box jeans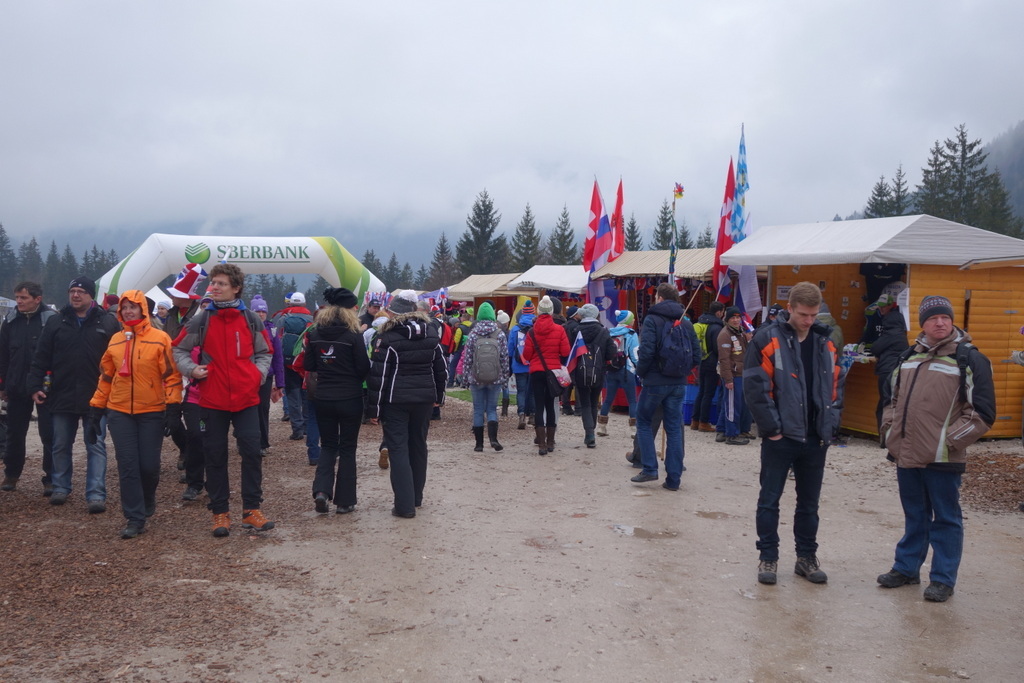
902/465/975/603
